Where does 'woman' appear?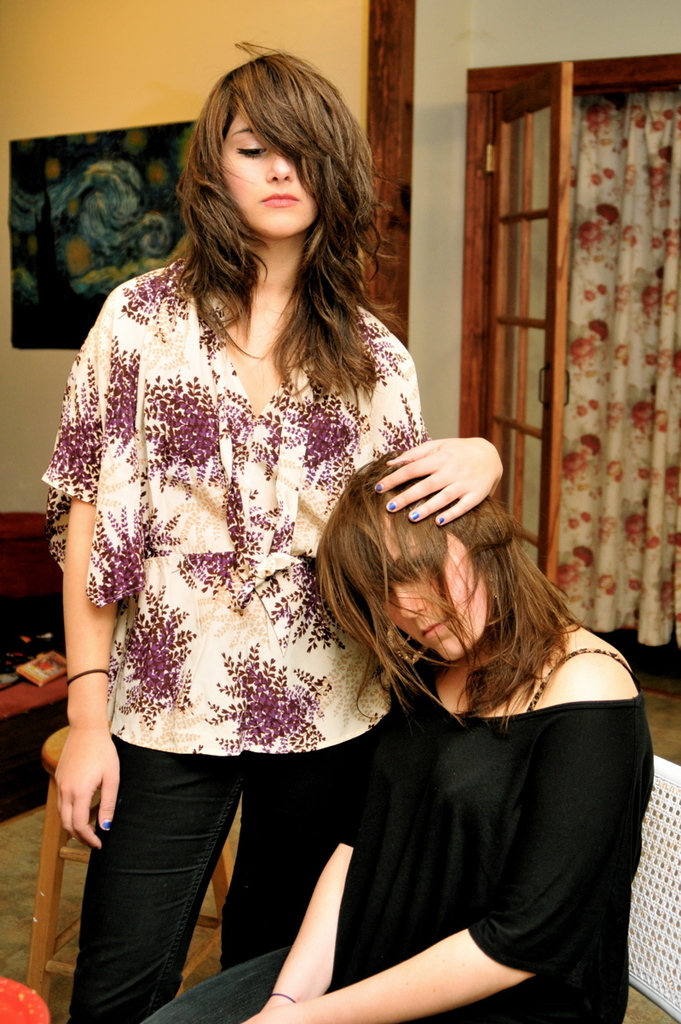
Appears at 144:450:653:1023.
